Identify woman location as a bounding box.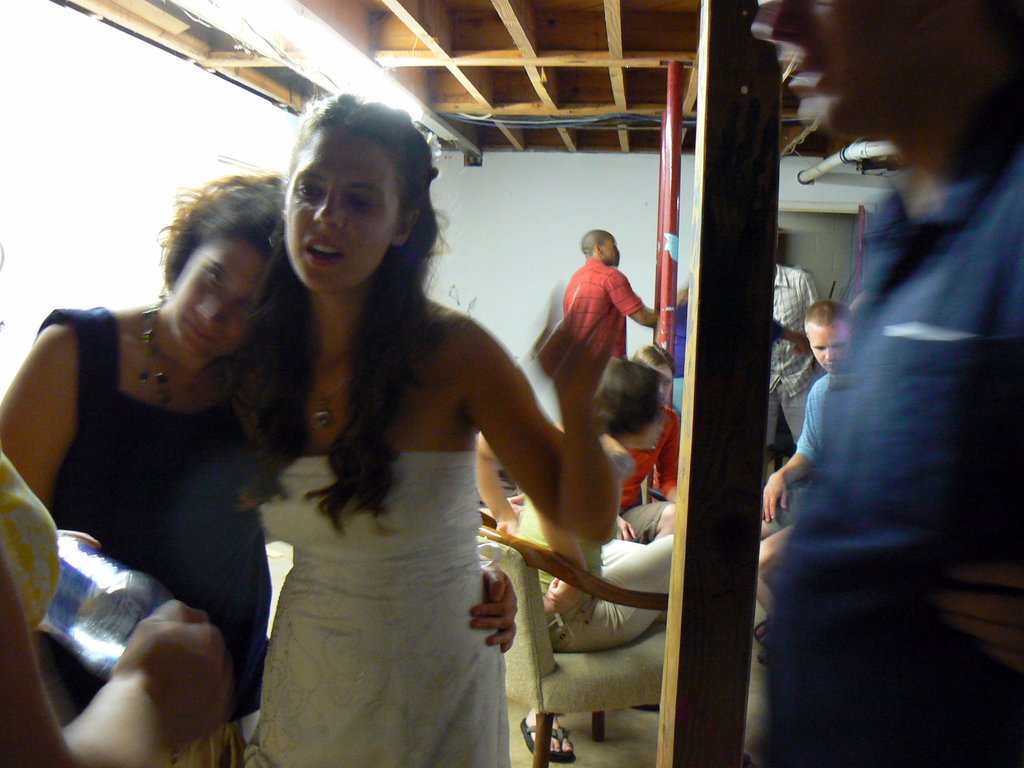
bbox(0, 172, 524, 767).
